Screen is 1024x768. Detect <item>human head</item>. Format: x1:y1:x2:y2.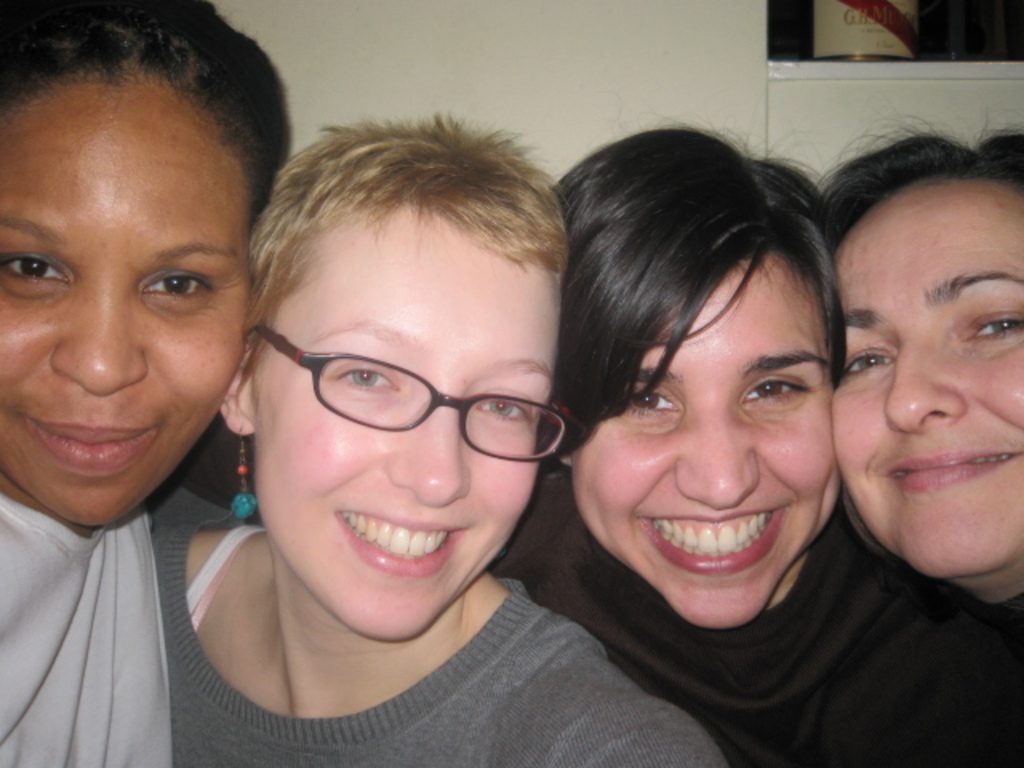
0:0:266:512.
